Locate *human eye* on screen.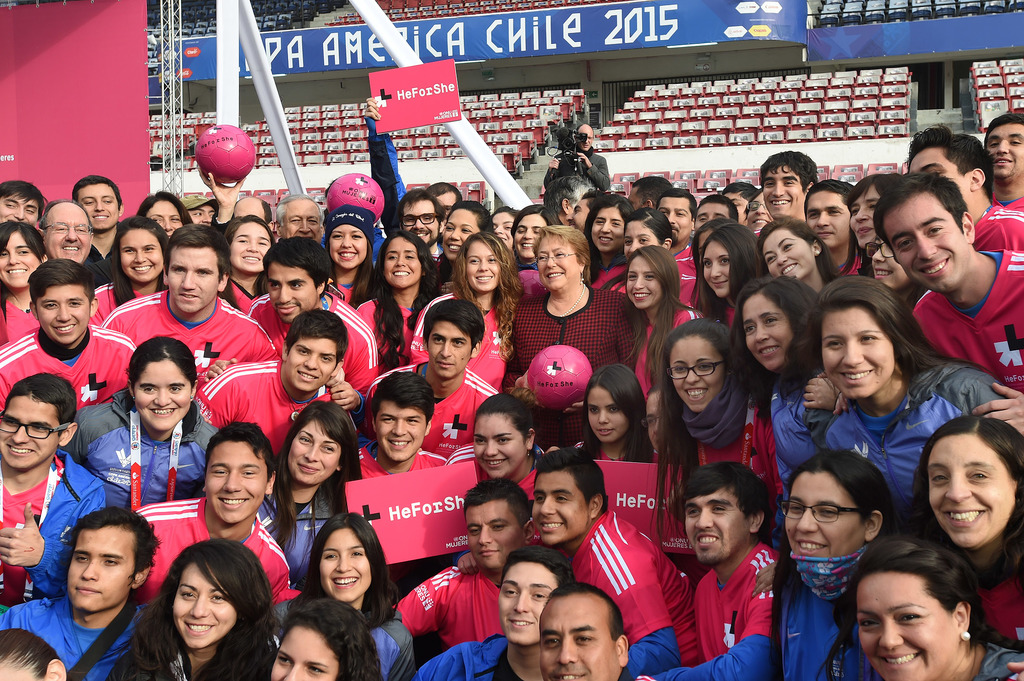
On screen at <box>212,466,226,476</box>.
